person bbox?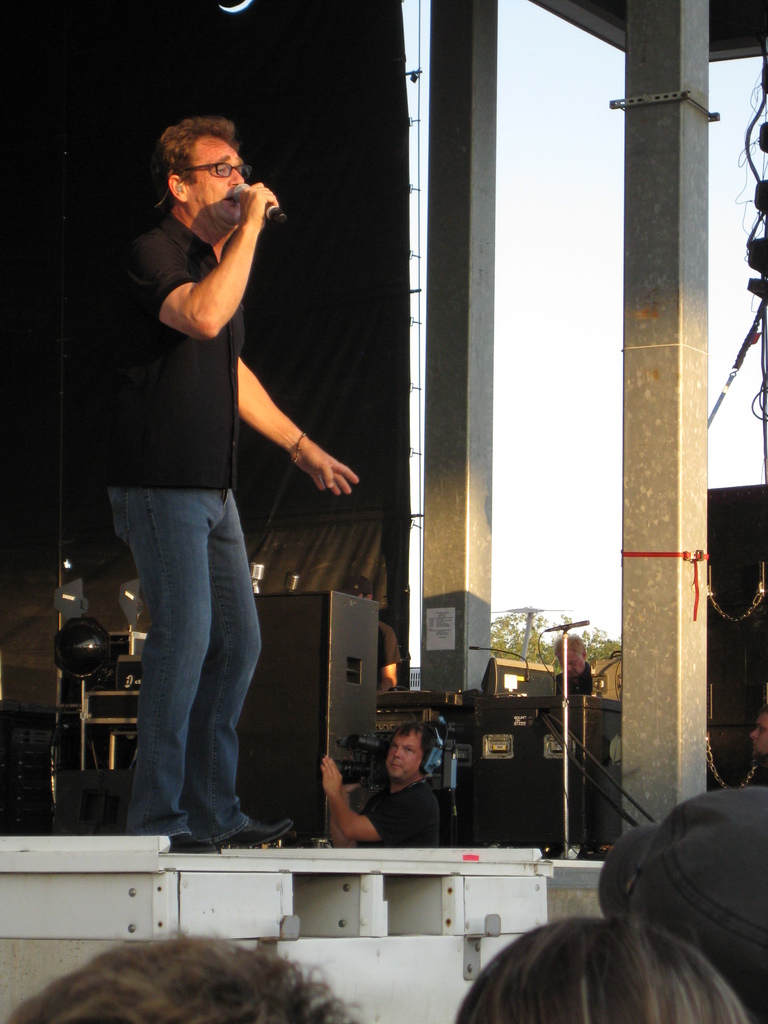
{"left": 303, "top": 708, "right": 452, "bottom": 886}
